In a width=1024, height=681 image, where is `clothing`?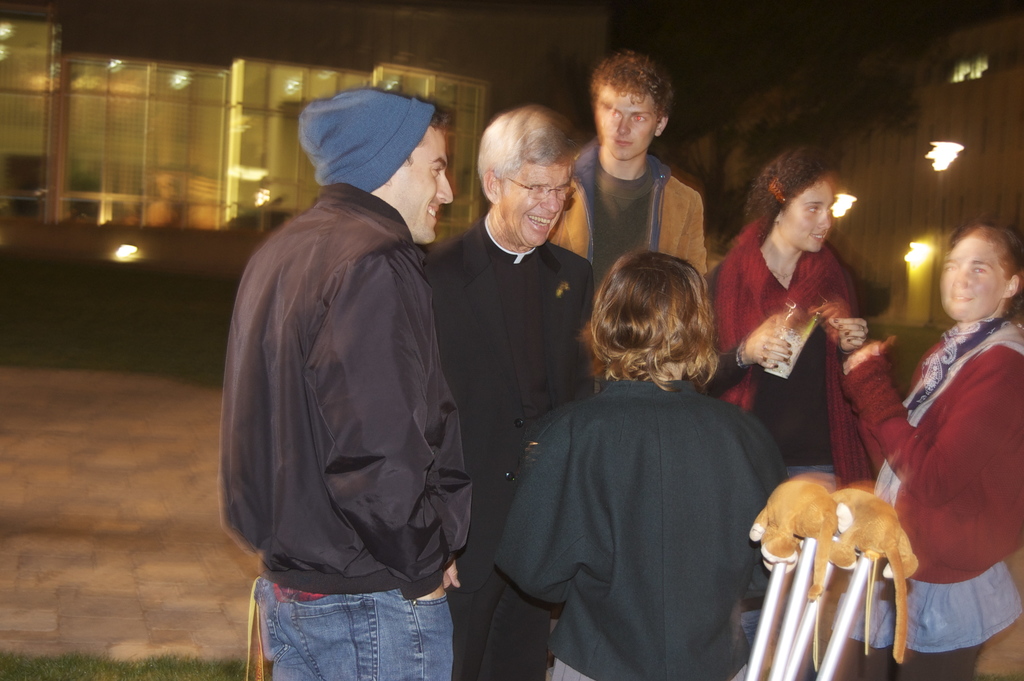
select_region(833, 315, 1023, 680).
